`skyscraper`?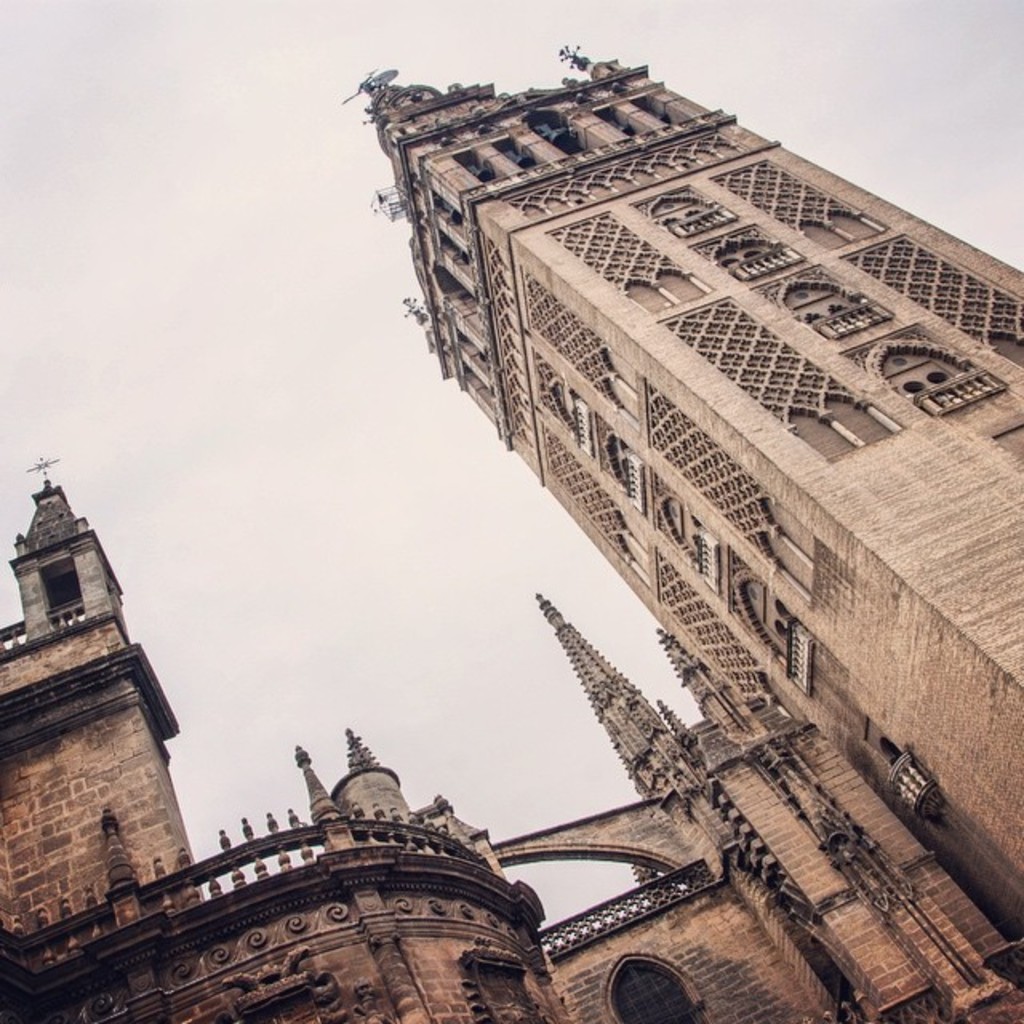
region(373, 61, 1022, 955)
